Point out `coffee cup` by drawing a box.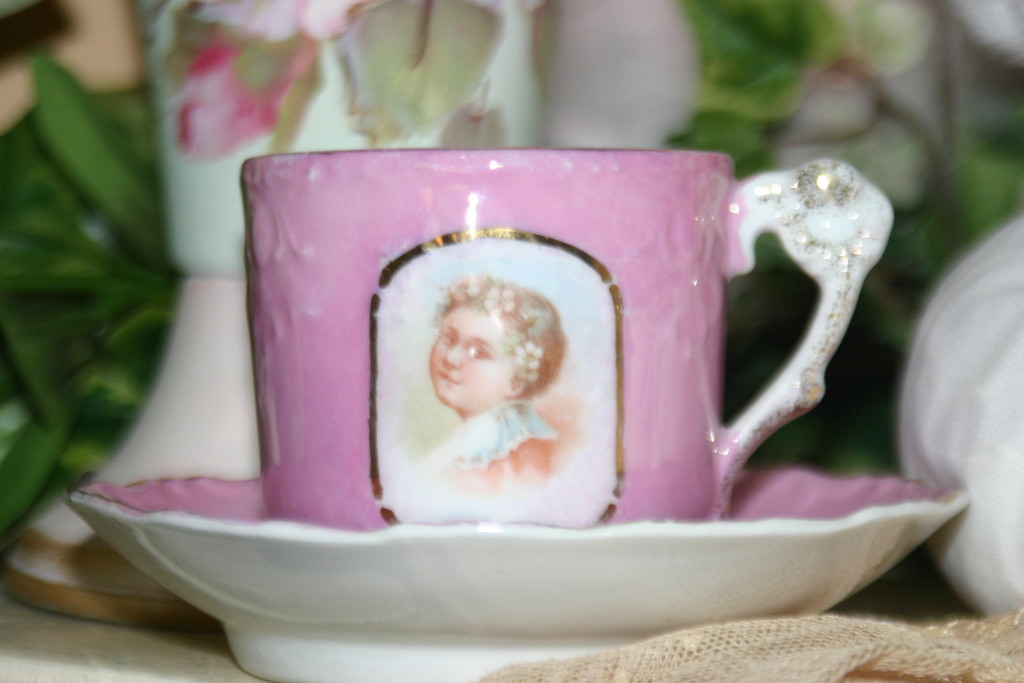
{"left": 234, "top": 140, "right": 903, "bottom": 532}.
